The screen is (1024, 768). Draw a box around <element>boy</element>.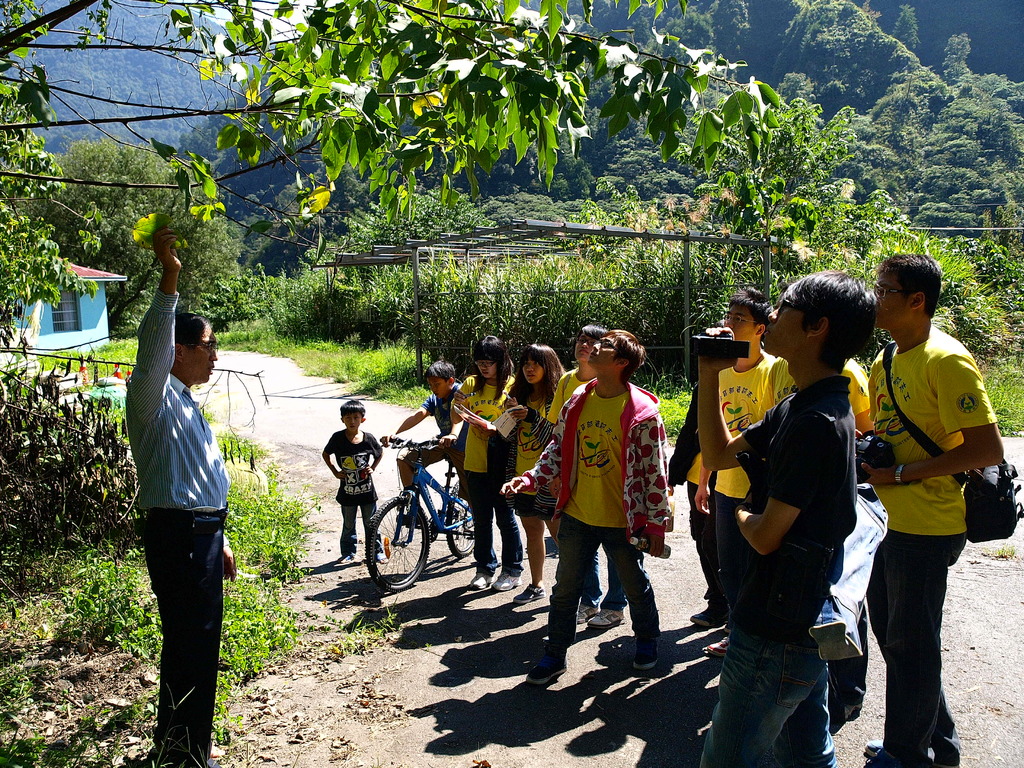
[525,333,685,676].
